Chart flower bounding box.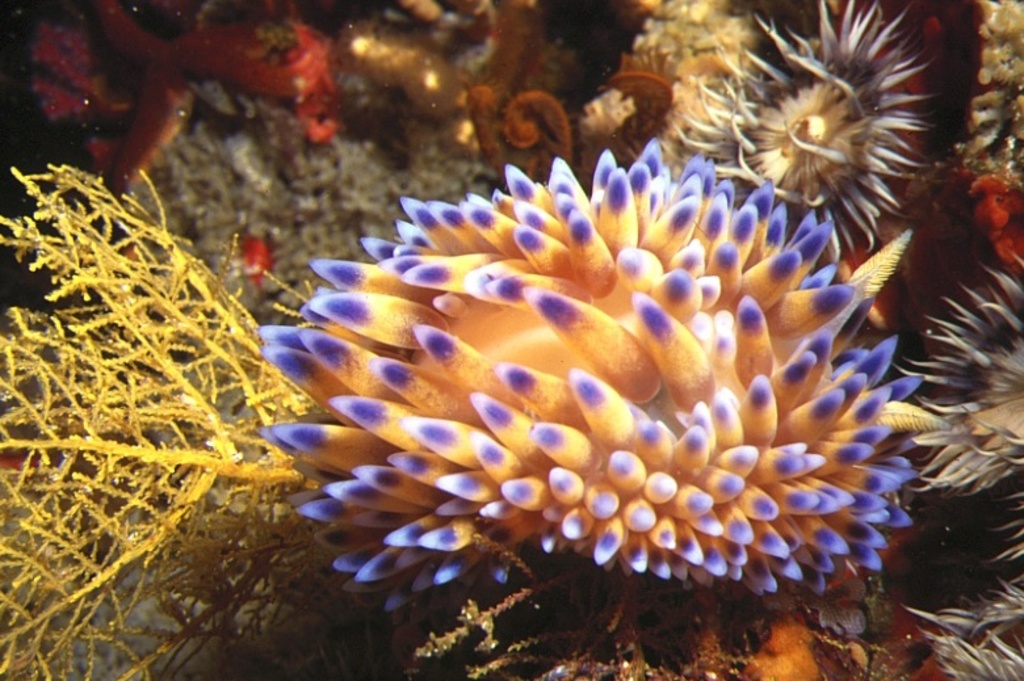
Charted: locate(923, 632, 1023, 680).
